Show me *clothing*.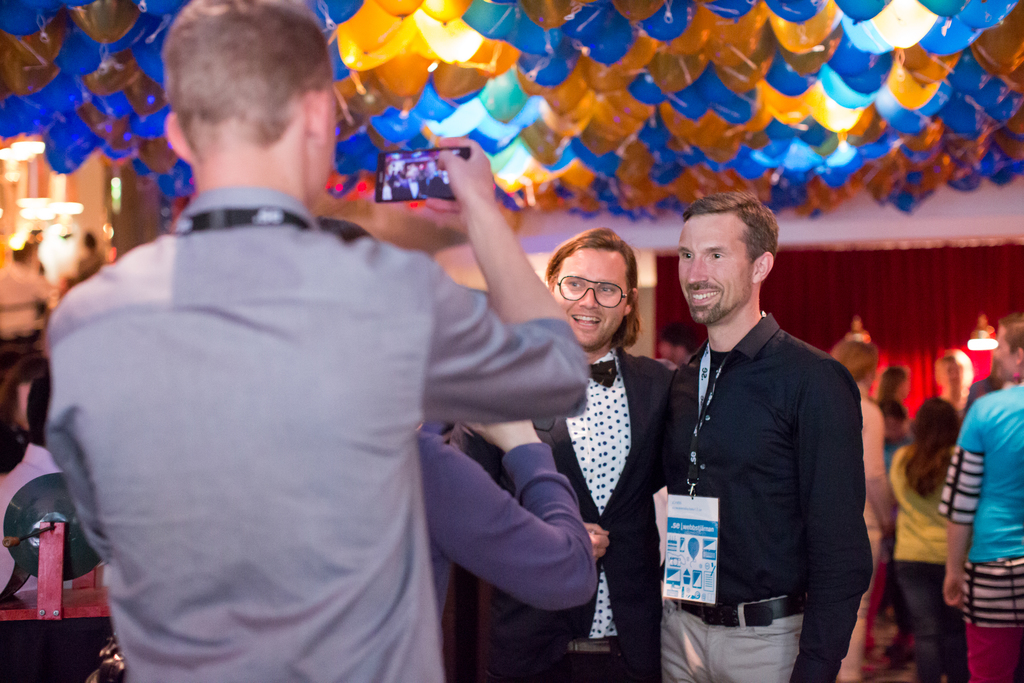
*clothing* is here: 487, 343, 694, 682.
